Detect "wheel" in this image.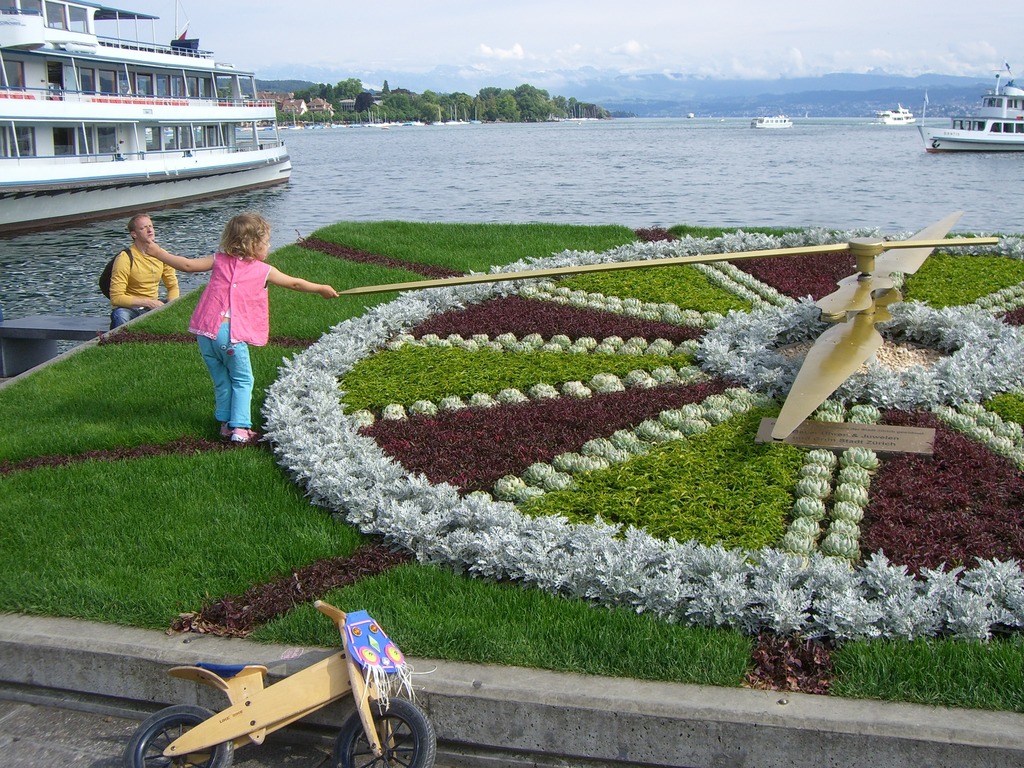
Detection: 127:708:232:767.
